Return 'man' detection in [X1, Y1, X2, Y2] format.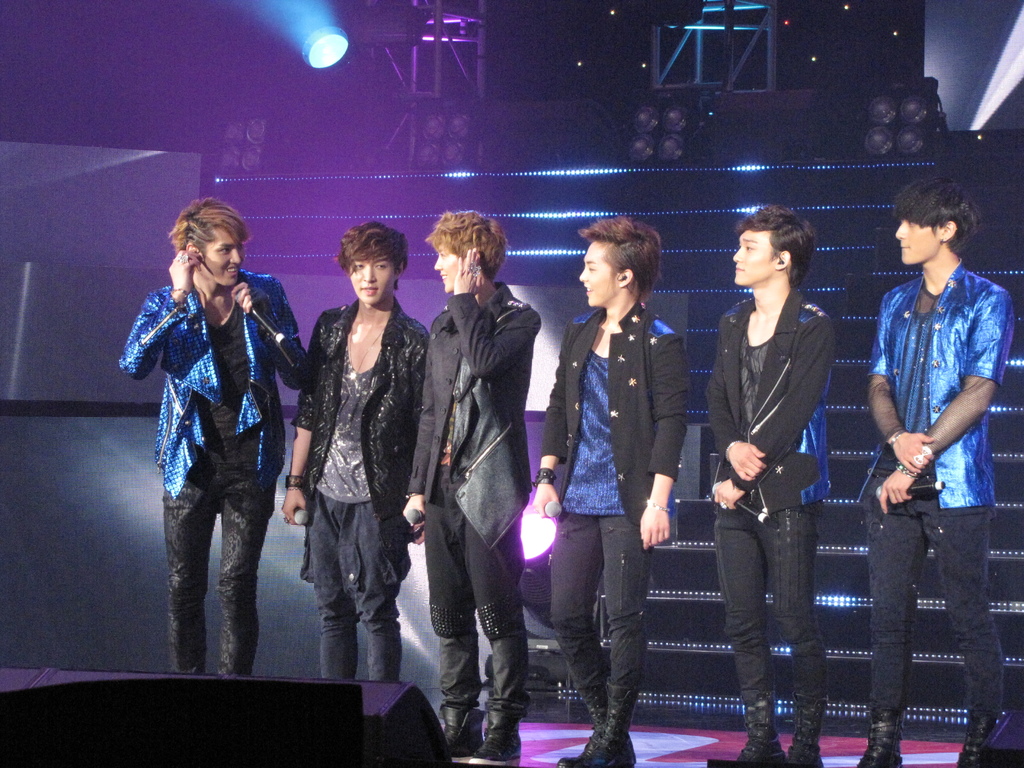
[117, 196, 310, 677].
